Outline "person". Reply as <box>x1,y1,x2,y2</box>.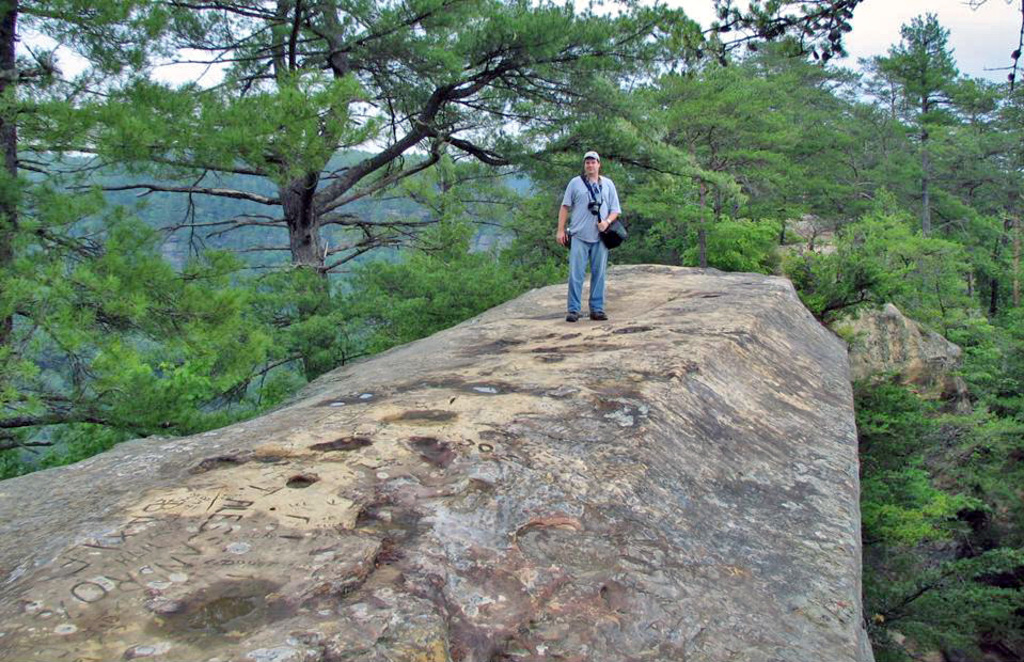
<box>563,141,630,312</box>.
